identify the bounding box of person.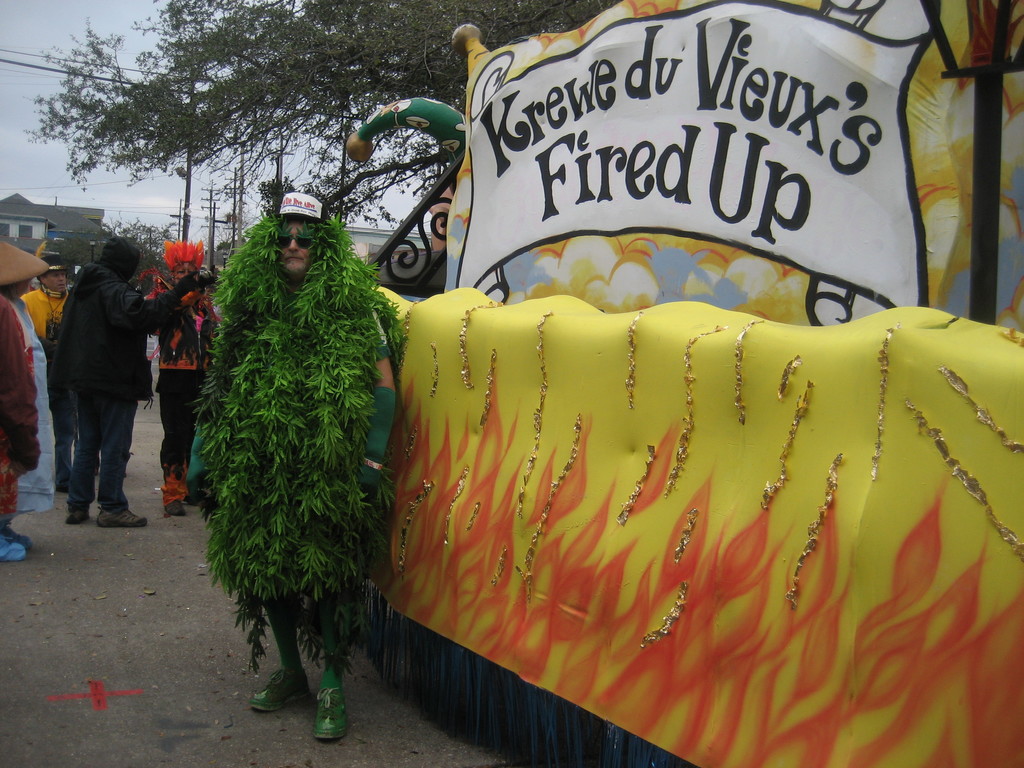
l=0, t=237, r=54, b=516.
